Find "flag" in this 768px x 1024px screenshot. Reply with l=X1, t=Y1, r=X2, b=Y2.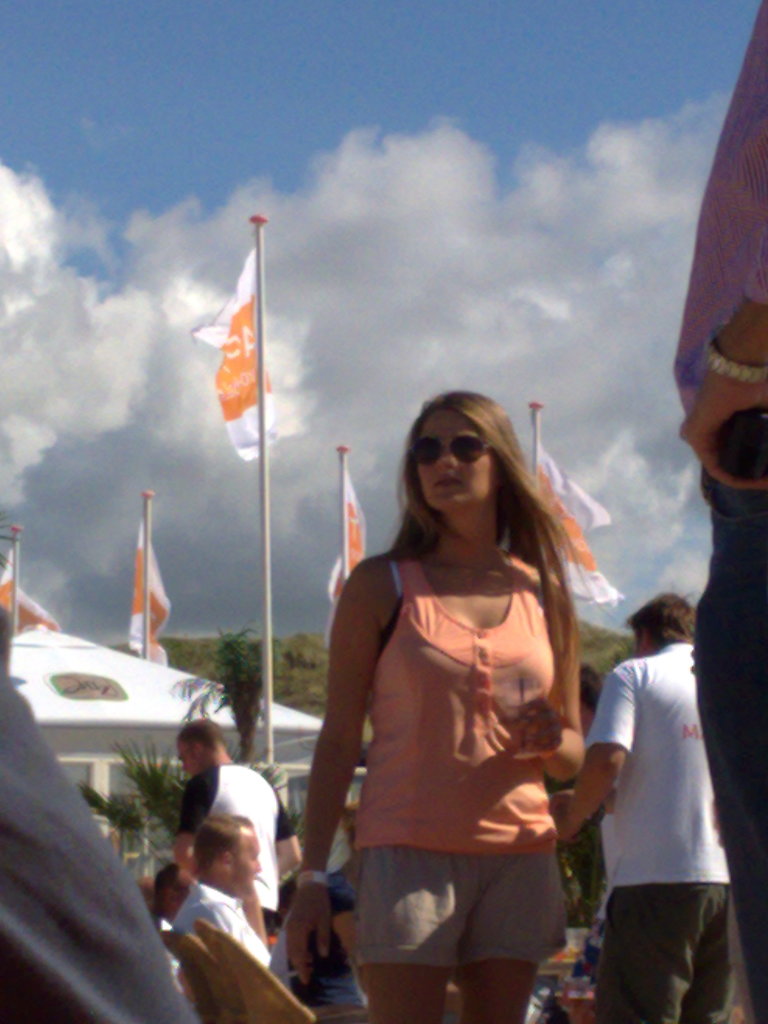
l=186, t=237, r=298, b=474.
